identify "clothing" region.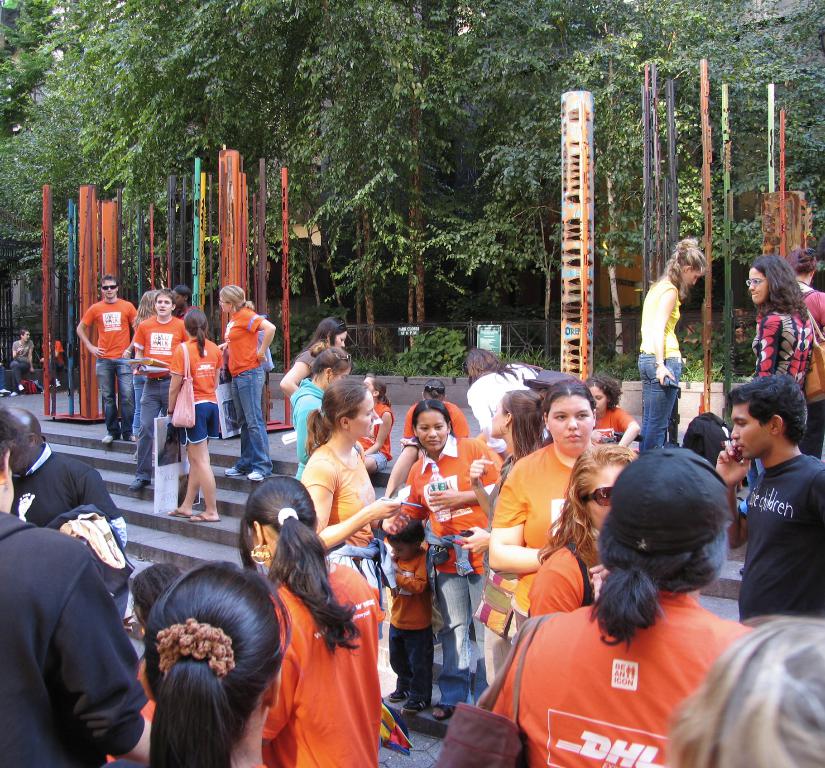
Region: [0,512,147,767].
